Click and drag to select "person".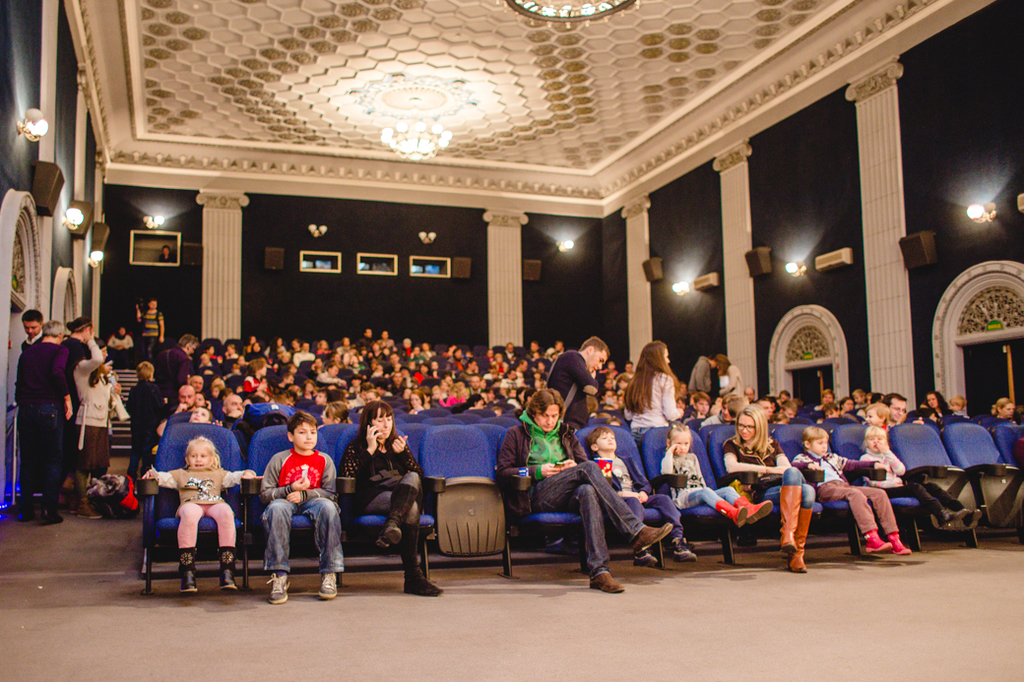
Selection: region(590, 425, 698, 577).
